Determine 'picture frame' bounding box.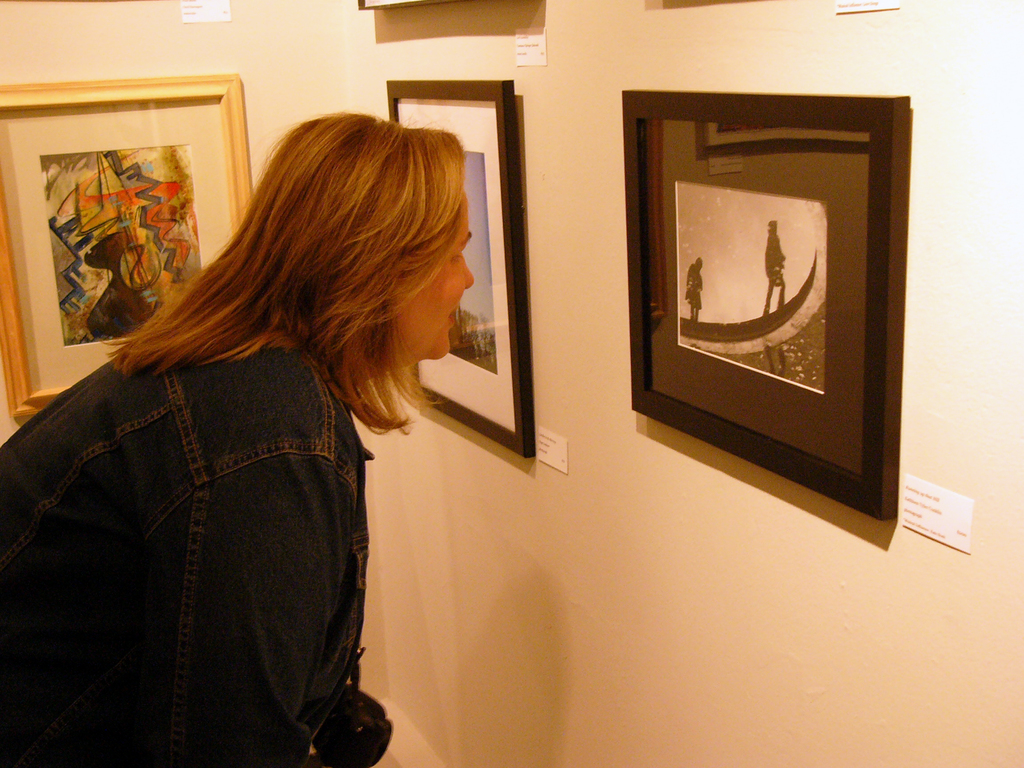
Determined: (x1=0, y1=71, x2=255, y2=420).
